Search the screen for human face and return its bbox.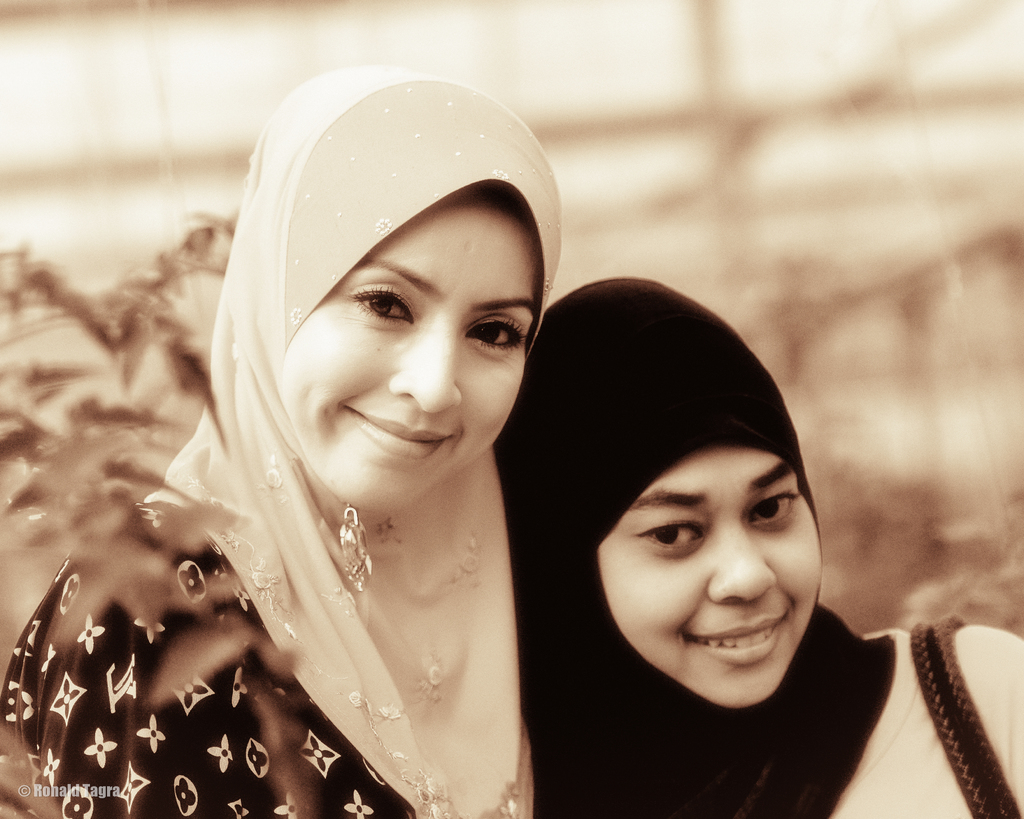
Found: (left=597, top=456, right=821, bottom=701).
